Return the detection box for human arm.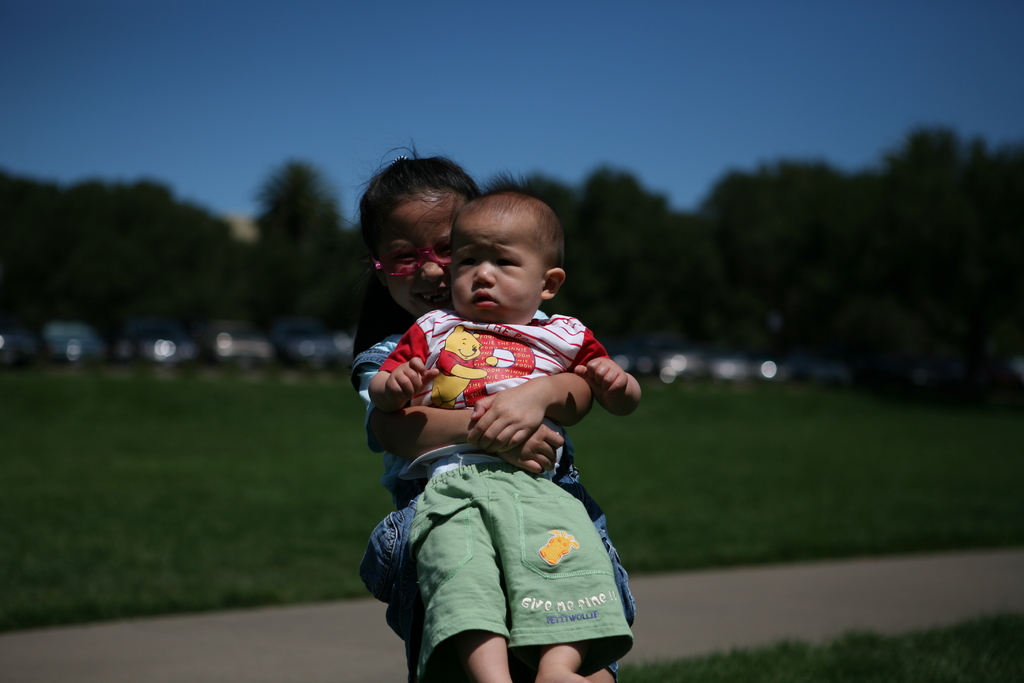
left=371, top=322, right=446, bottom=399.
